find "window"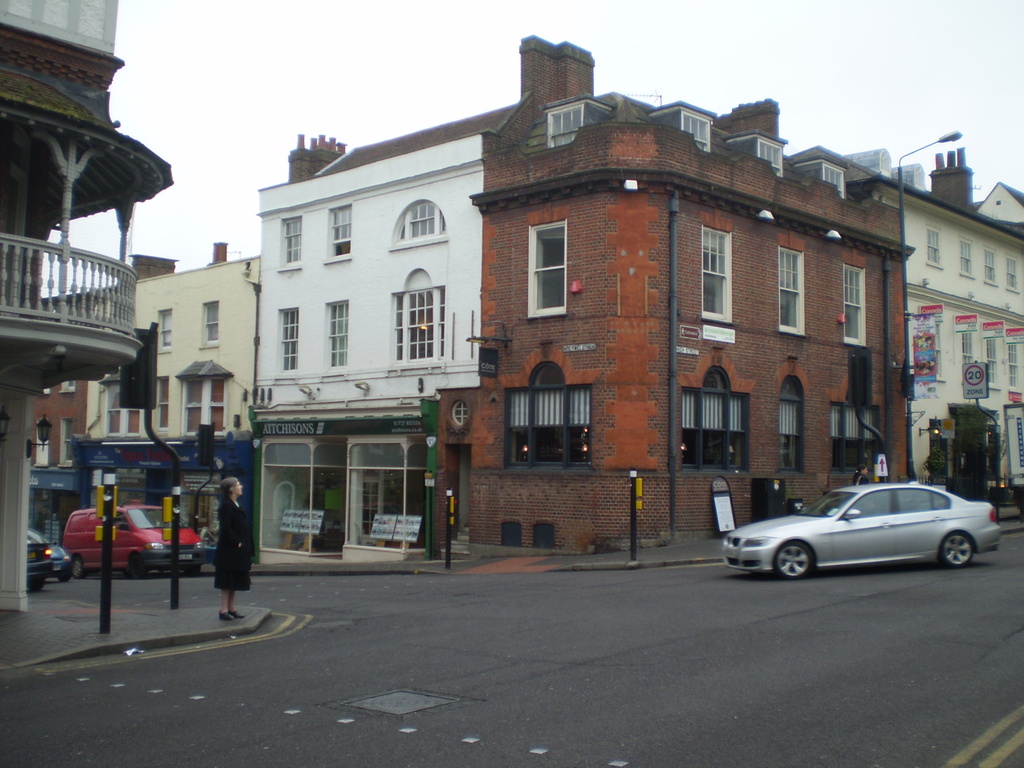
box(681, 369, 744, 475)
